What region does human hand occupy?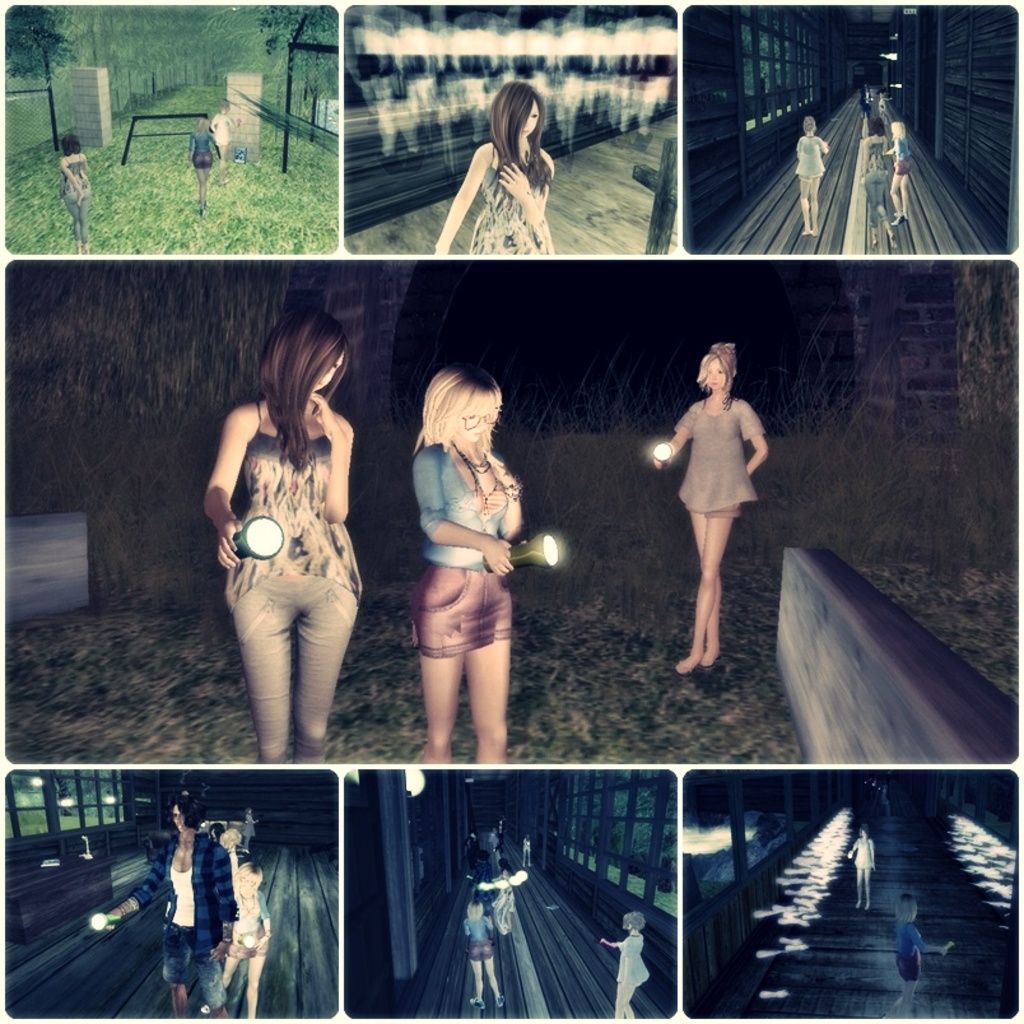
<region>497, 158, 523, 190</region>.
